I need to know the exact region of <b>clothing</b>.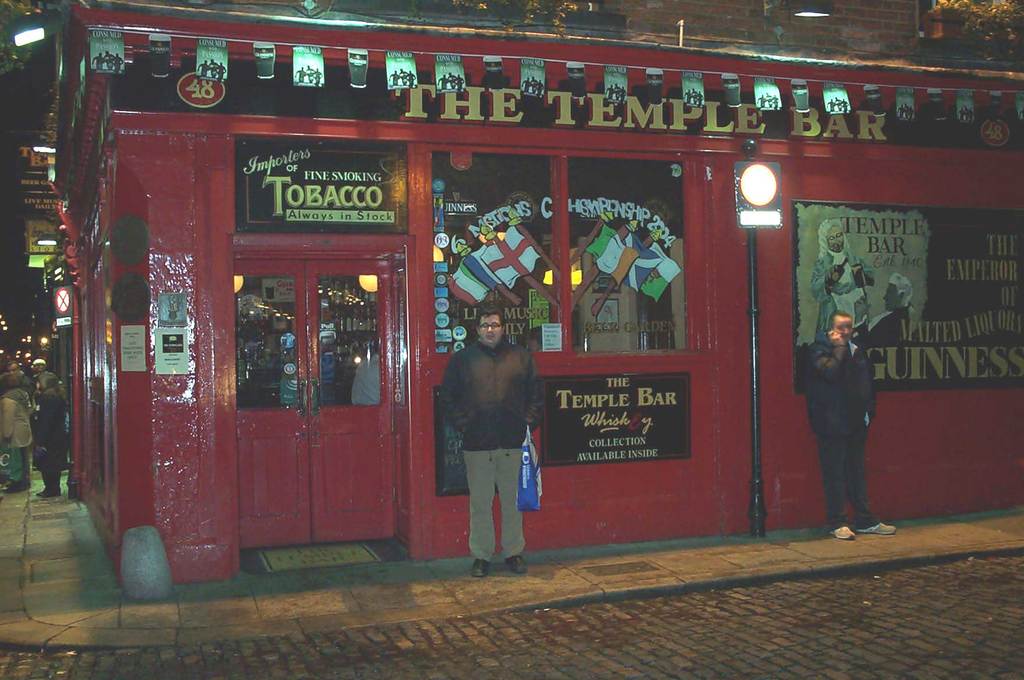
Region: pyautogui.locateOnScreen(842, 102, 847, 108).
